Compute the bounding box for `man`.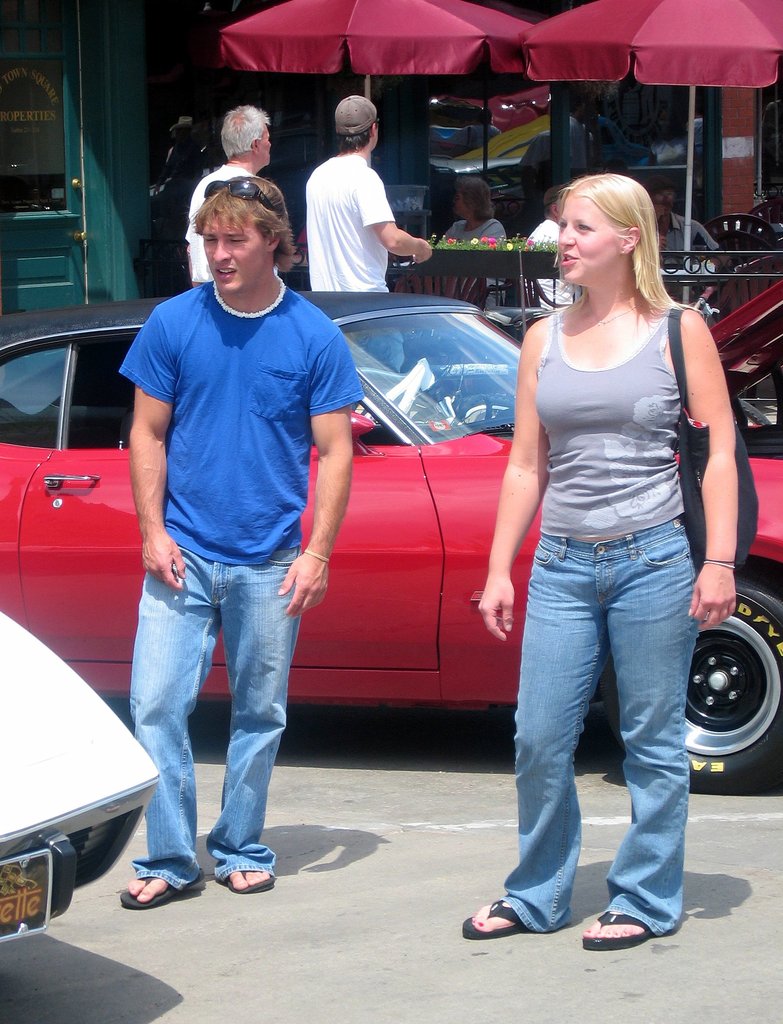
(left=186, top=102, right=289, bottom=286).
